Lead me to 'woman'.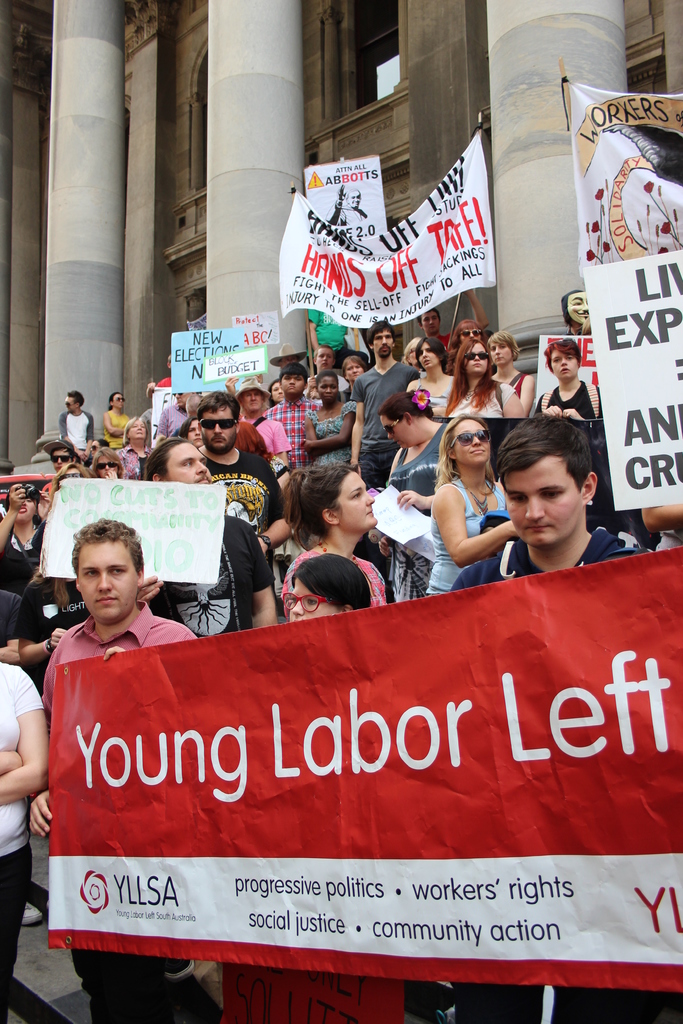
Lead to <region>118, 419, 157, 479</region>.
